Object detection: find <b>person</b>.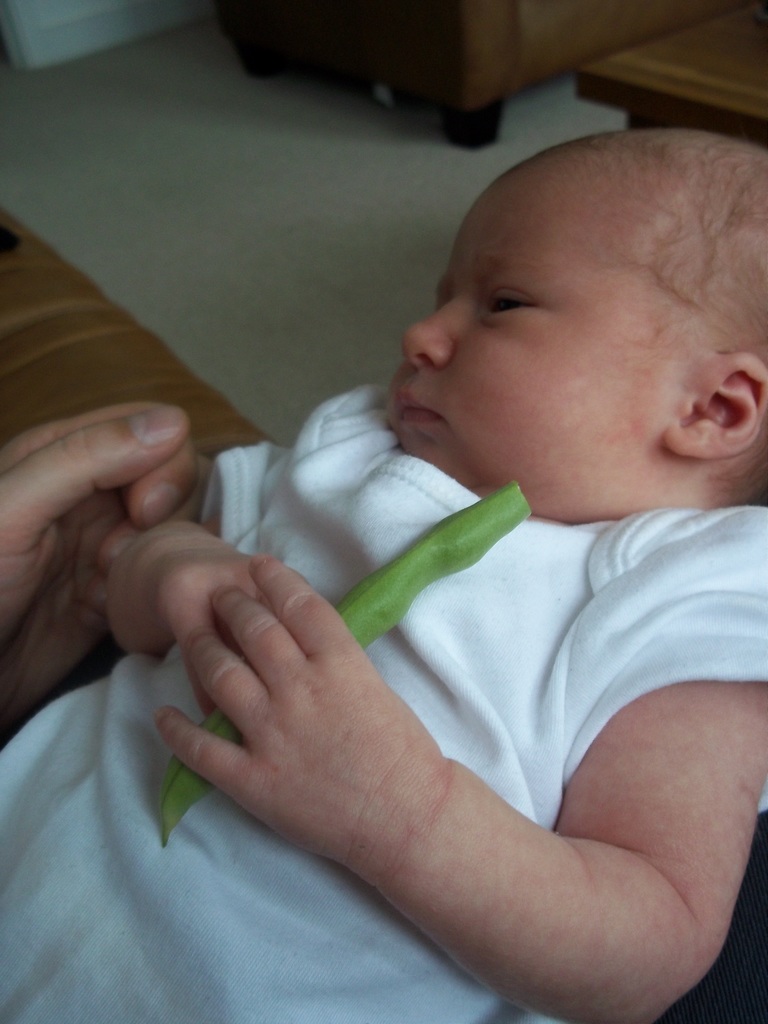
<bbox>0, 121, 767, 1023</bbox>.
